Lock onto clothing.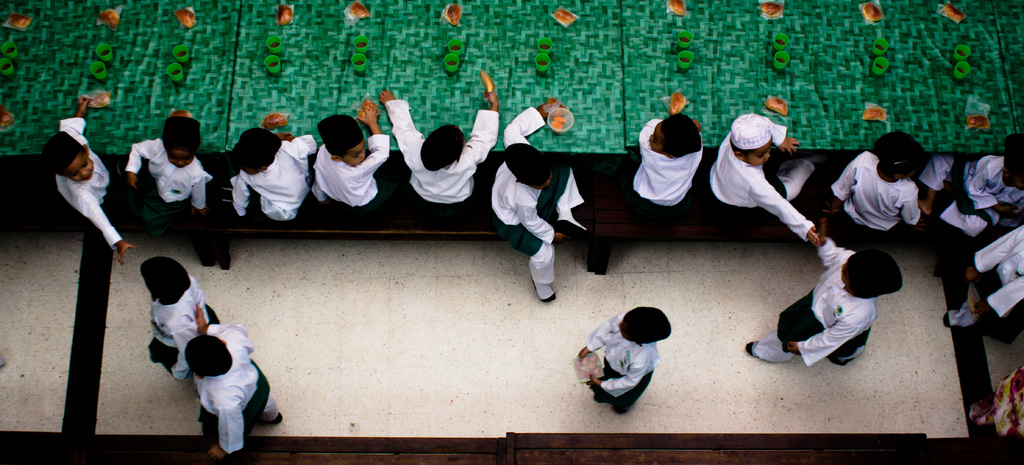
Locked: left=305, top=131, right=404, bottom=215.
